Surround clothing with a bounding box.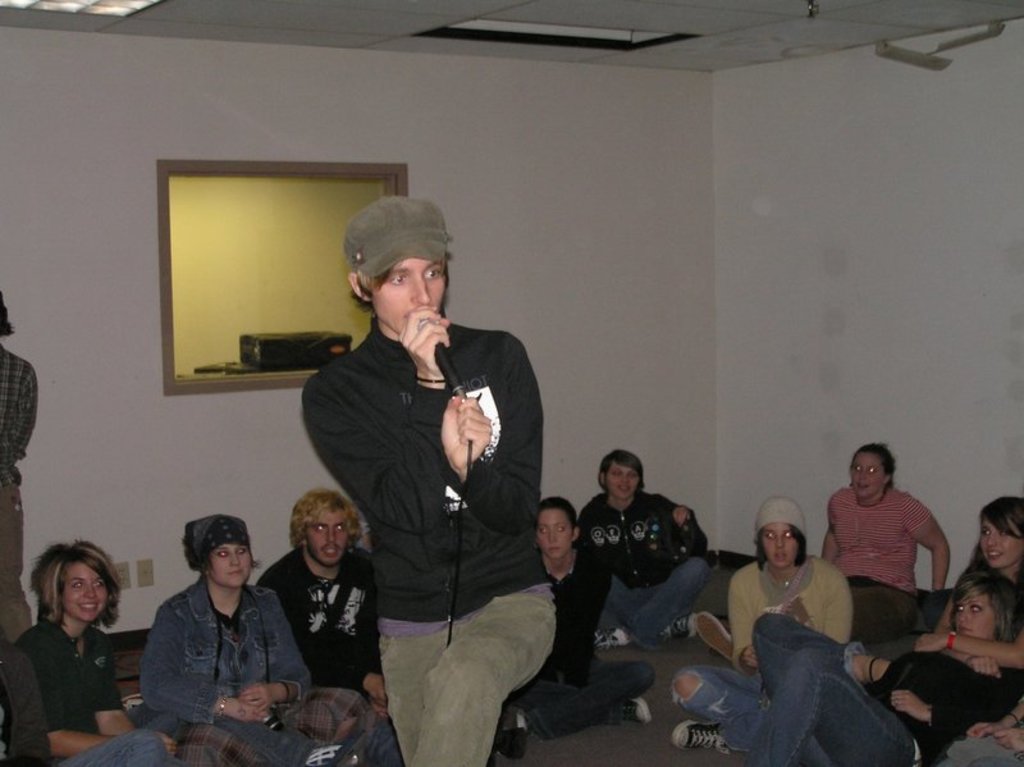
530/553/648/720.
